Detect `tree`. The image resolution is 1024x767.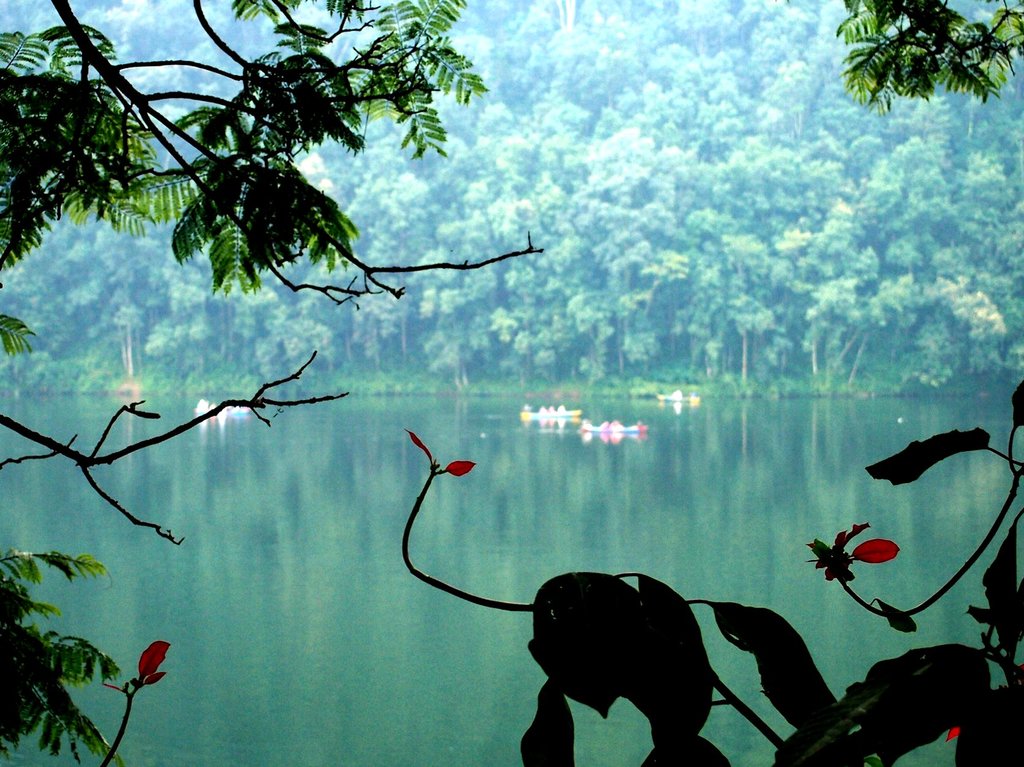
l=0, t=0, r=547, b=558.
